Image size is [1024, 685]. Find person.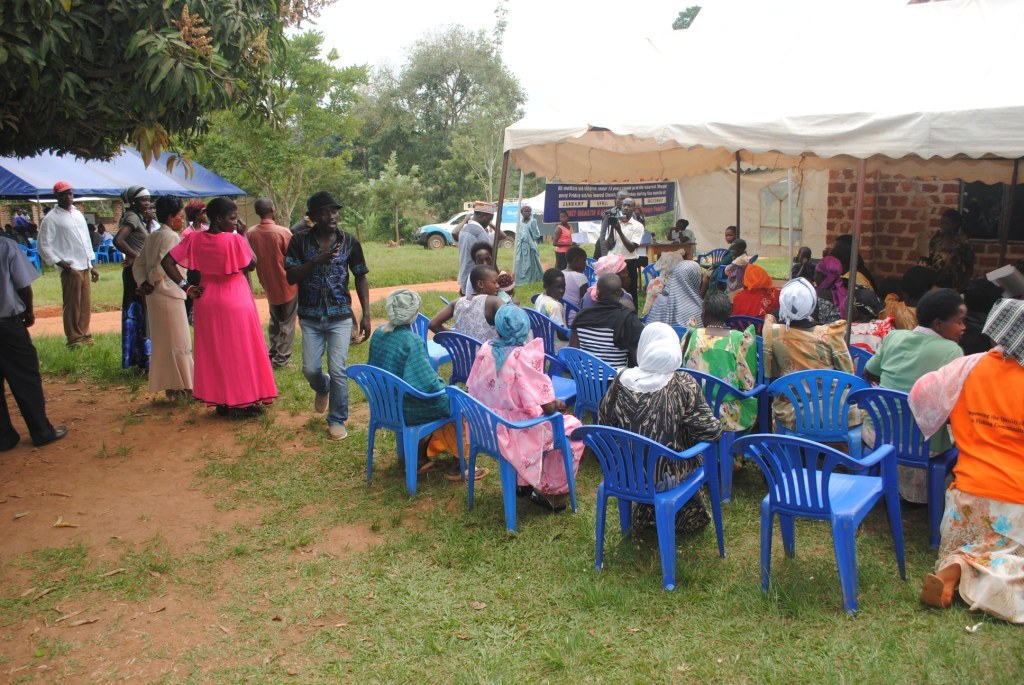
detection(672, 289, 759, 469).
